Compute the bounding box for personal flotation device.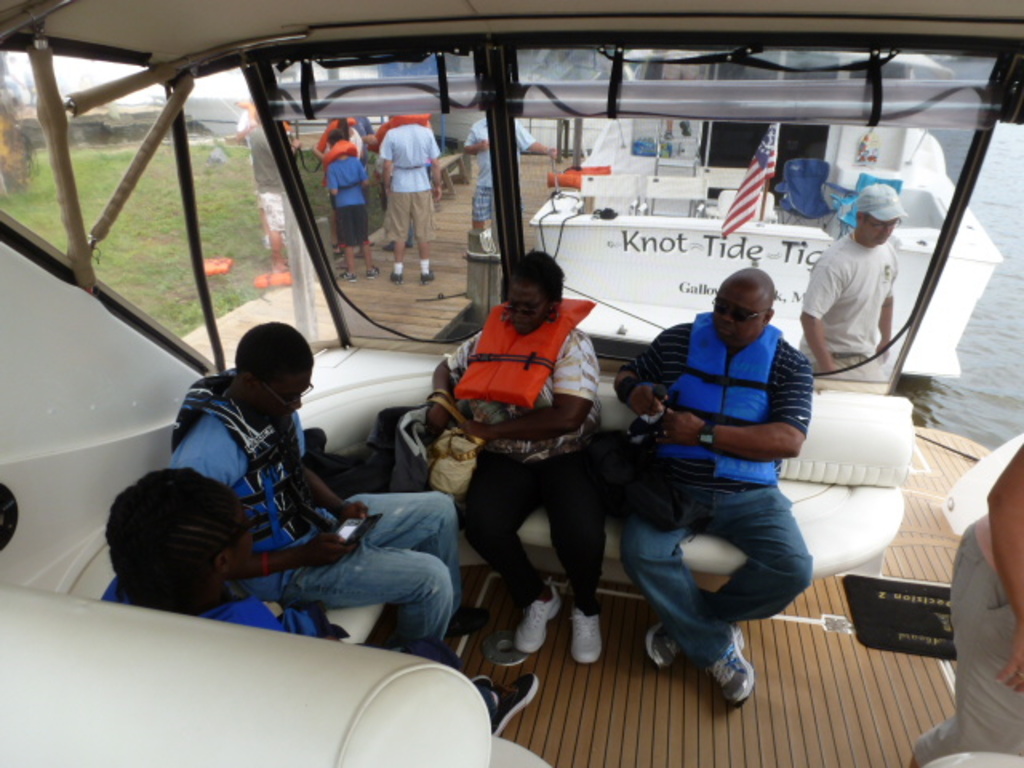
rect(454, 296, 597, 411).
